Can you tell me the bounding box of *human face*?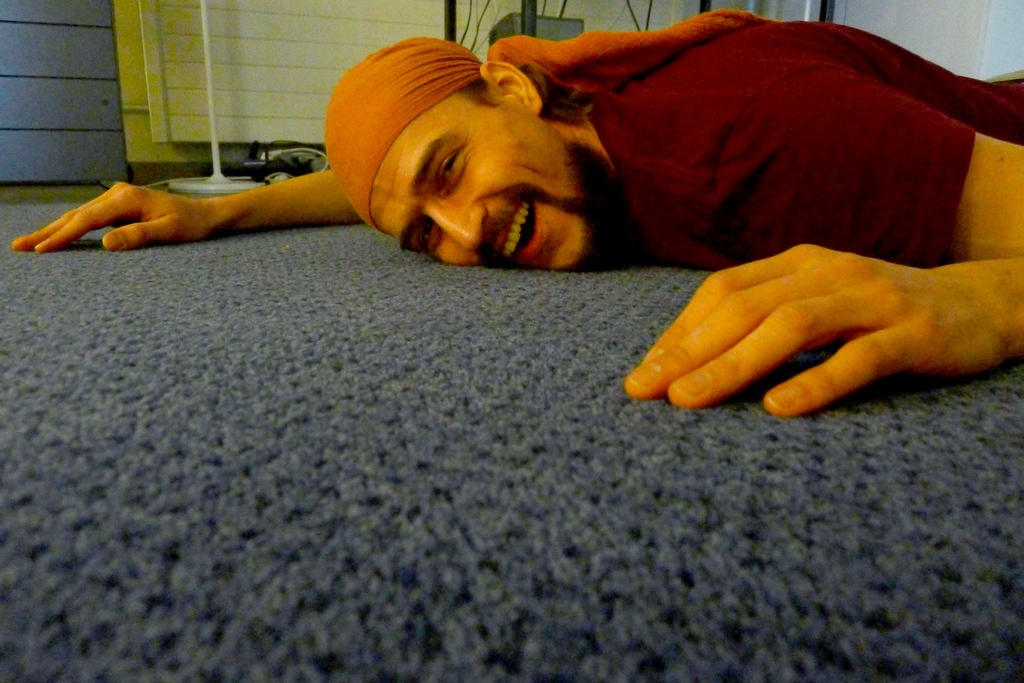
[367, 90, 591, 273].
